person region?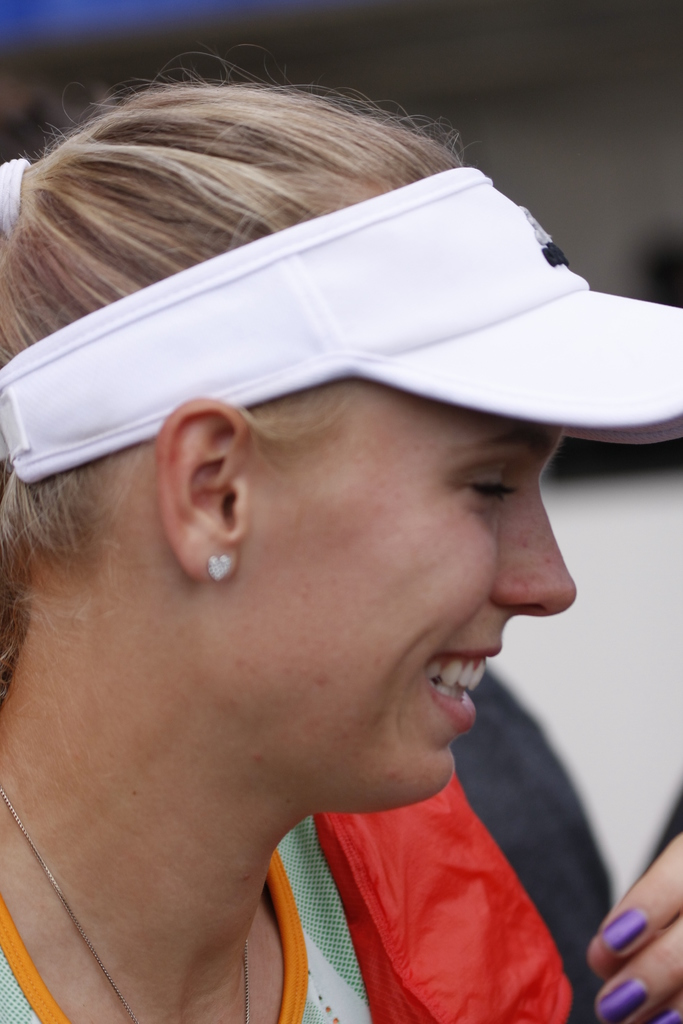
box(0, 105, 648, 1023)
